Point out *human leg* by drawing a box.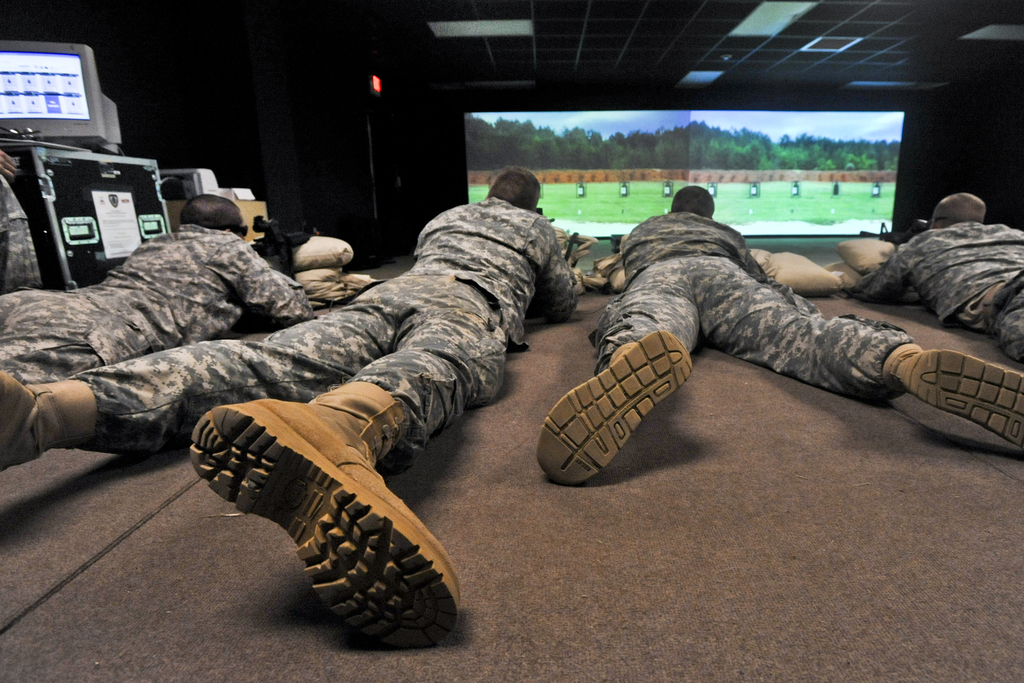
[1, 299, 402, 460].
